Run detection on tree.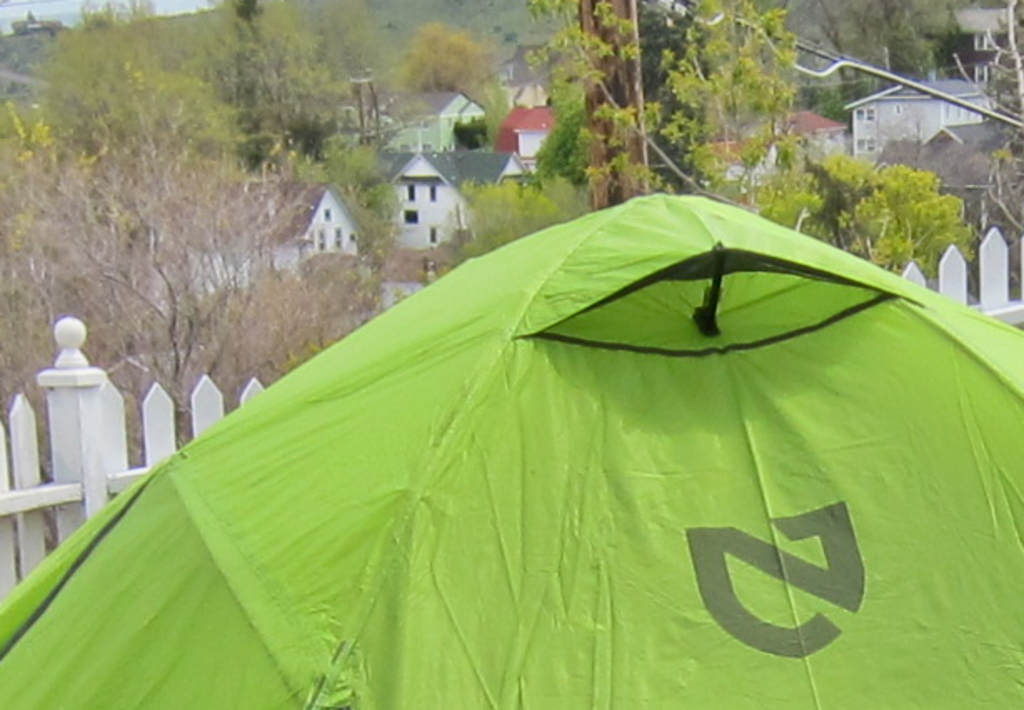
Result: {"x1": 0, "y1": 132, "x2": 397, "y2": 467}.
